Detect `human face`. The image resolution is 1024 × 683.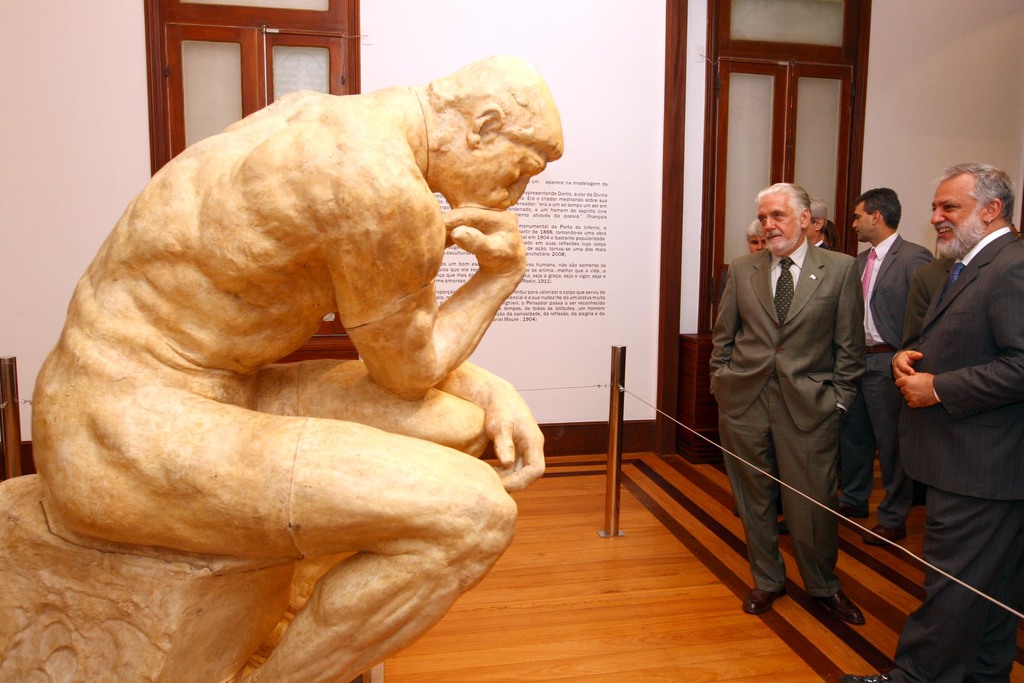
pyautogui.locateOnScreen(850, 206, 871, 241).
